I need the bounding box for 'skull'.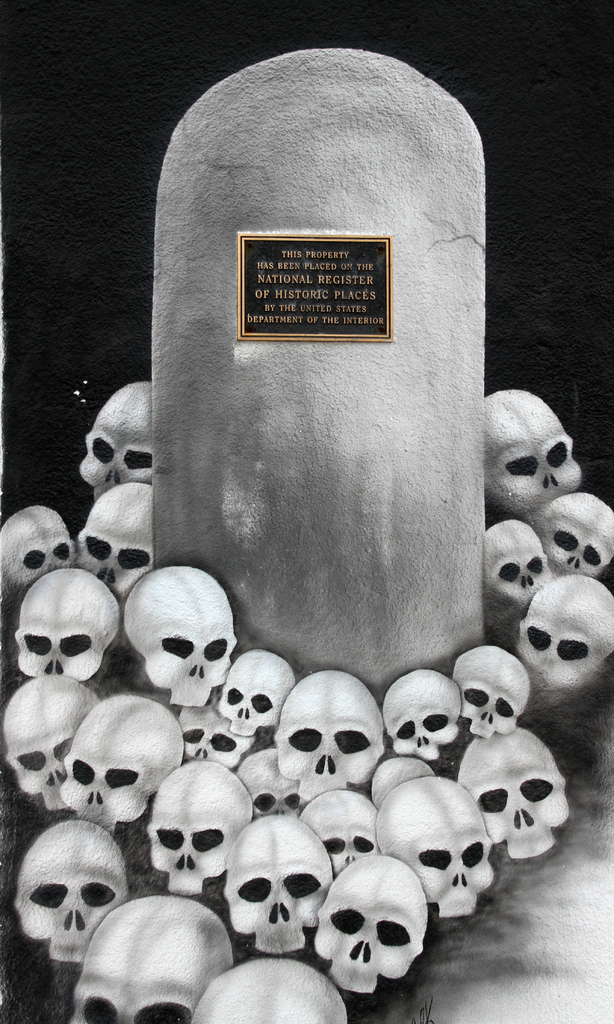
Here it is: <bbox>75, 380, 155, 495</bbox>.
